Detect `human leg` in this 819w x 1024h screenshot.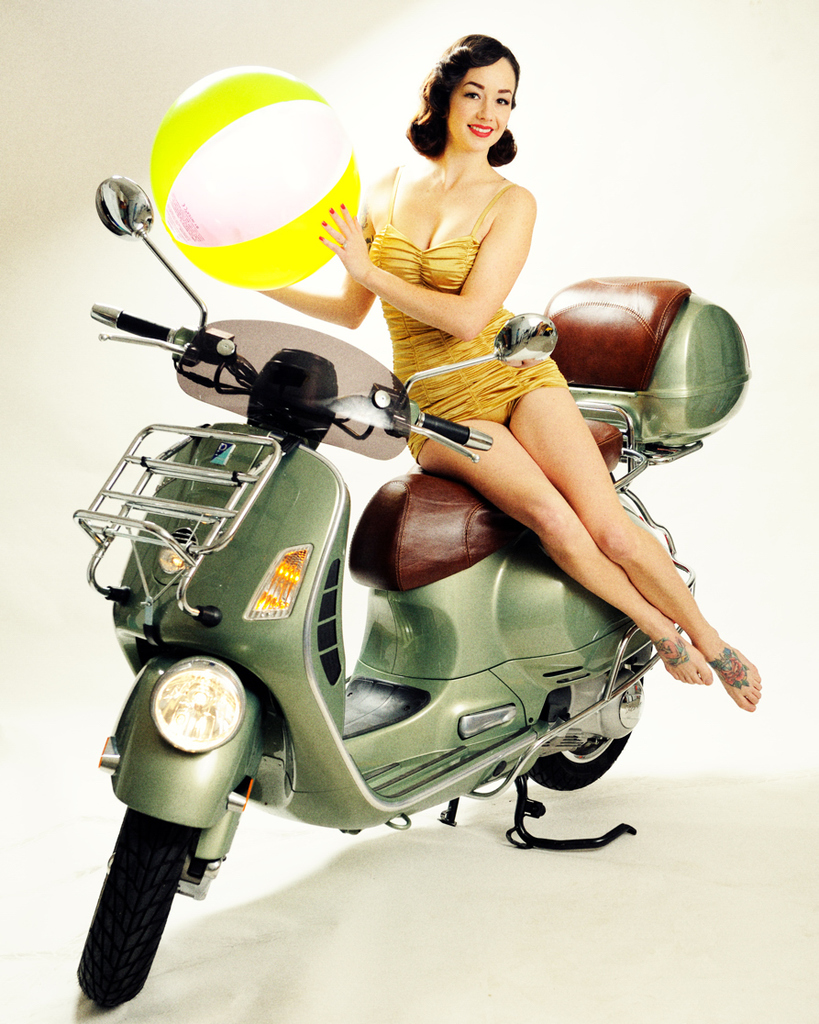
Detection: 425/350/758/707.
